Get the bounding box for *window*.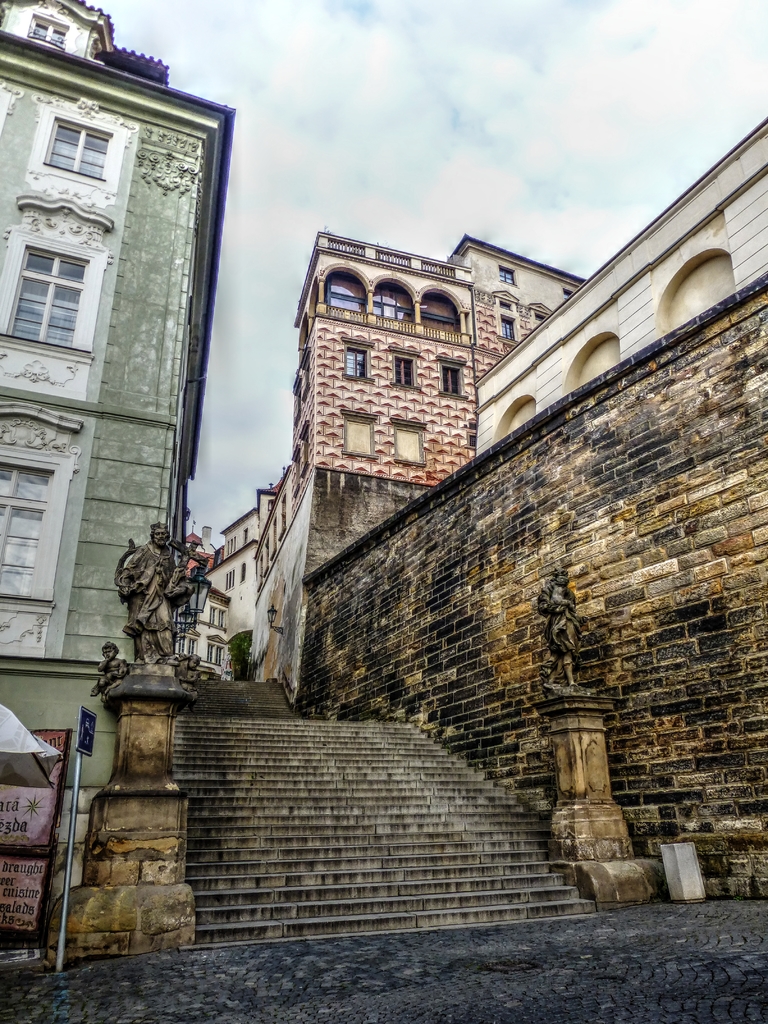
l=241, t=532, r=247, b=545.
